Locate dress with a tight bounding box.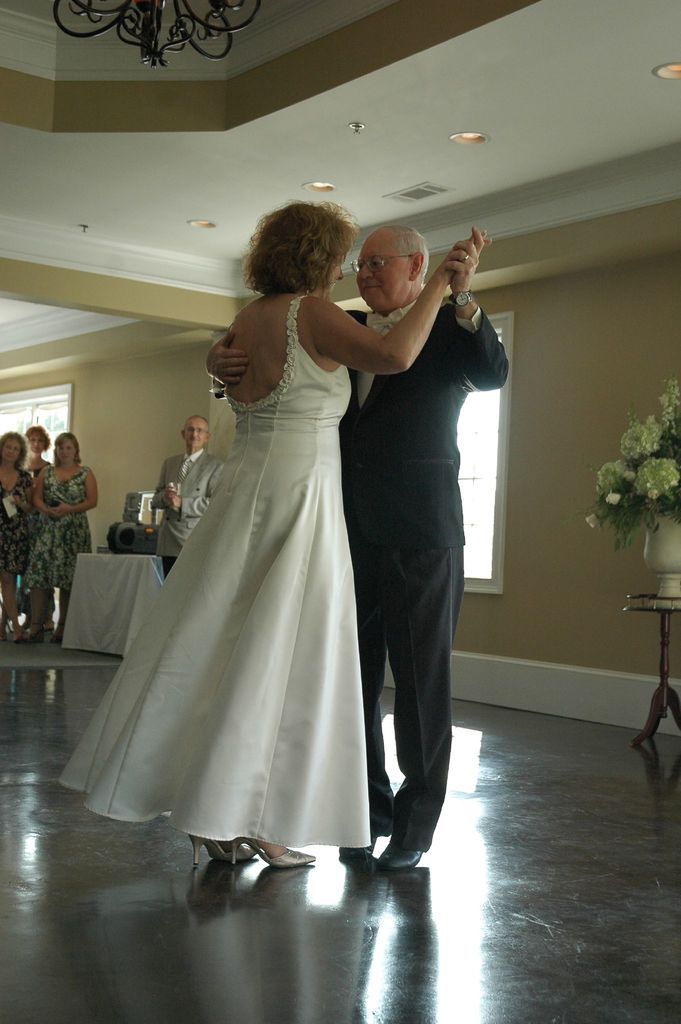
x1=22, y1=460, x2=86, y2=599.
